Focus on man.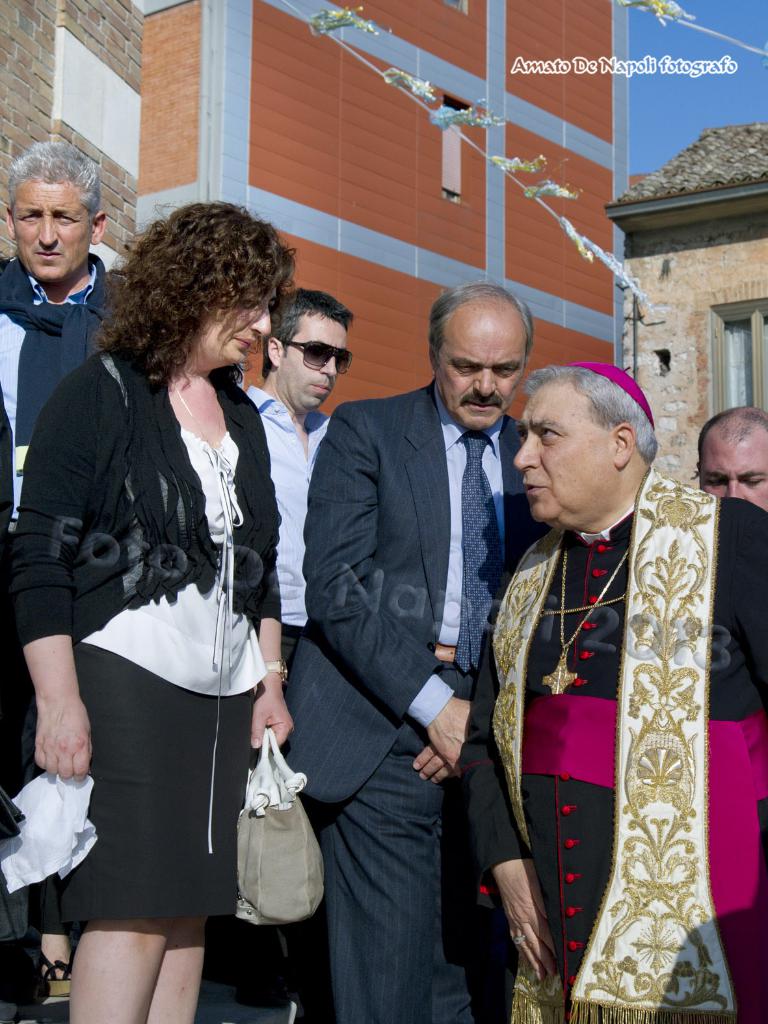
Focused at {"left": 271, "top": 268, "right": 550, "bottom": 1008}.
